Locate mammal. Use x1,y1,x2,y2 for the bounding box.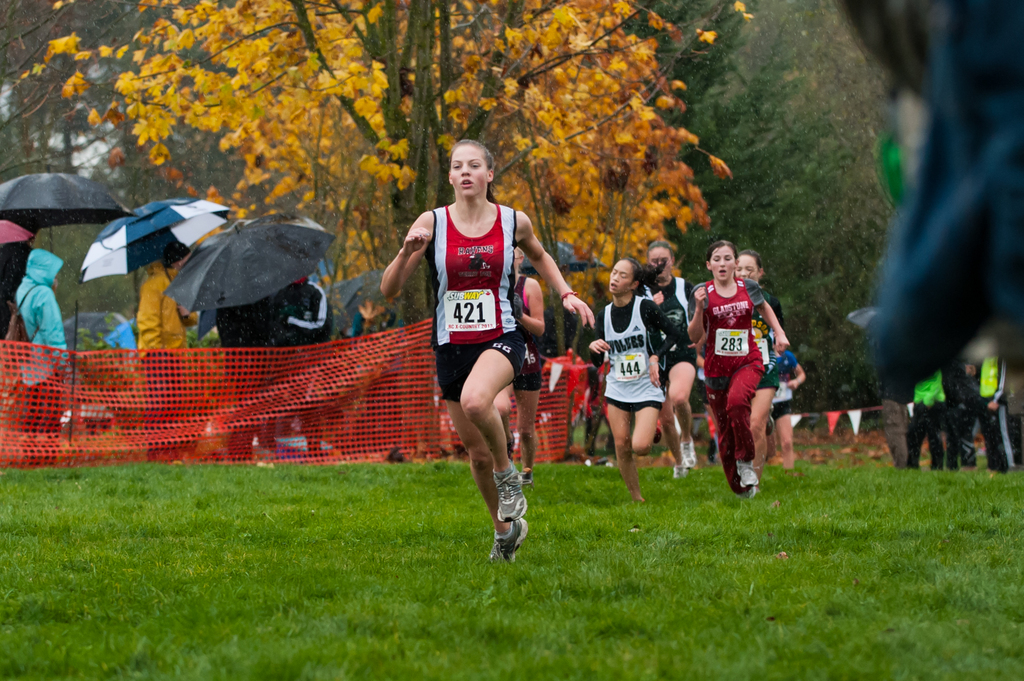
134,251,203,461.
